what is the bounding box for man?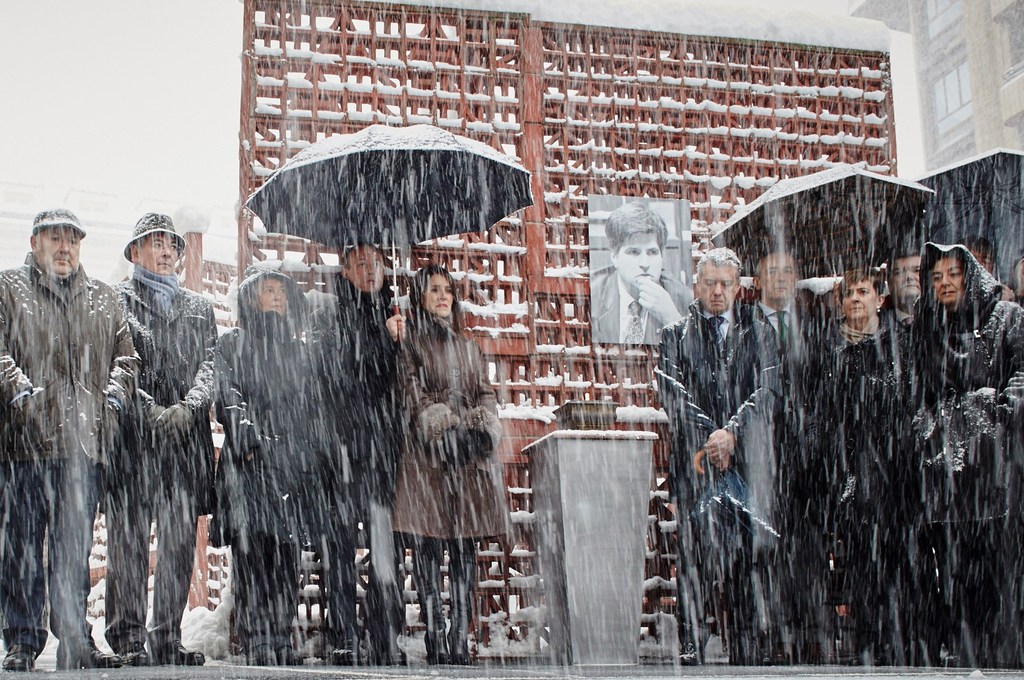
detection(97, 207, 220, 665).
